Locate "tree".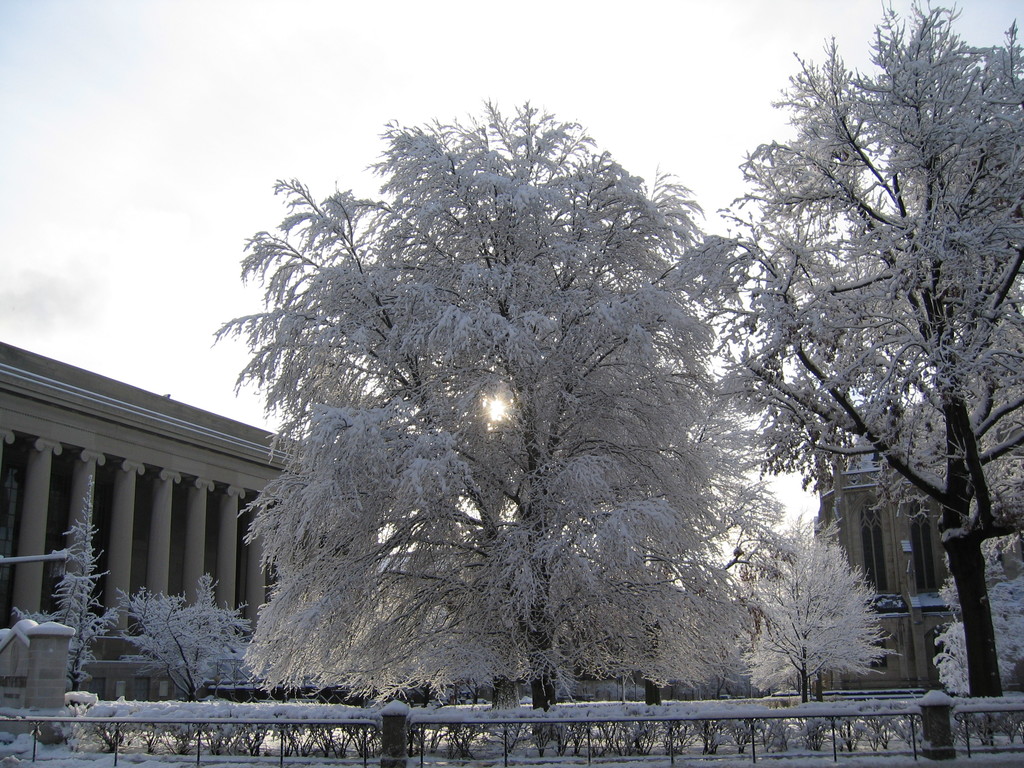
Bounding box: rect(698, 7, 1023, 700).
